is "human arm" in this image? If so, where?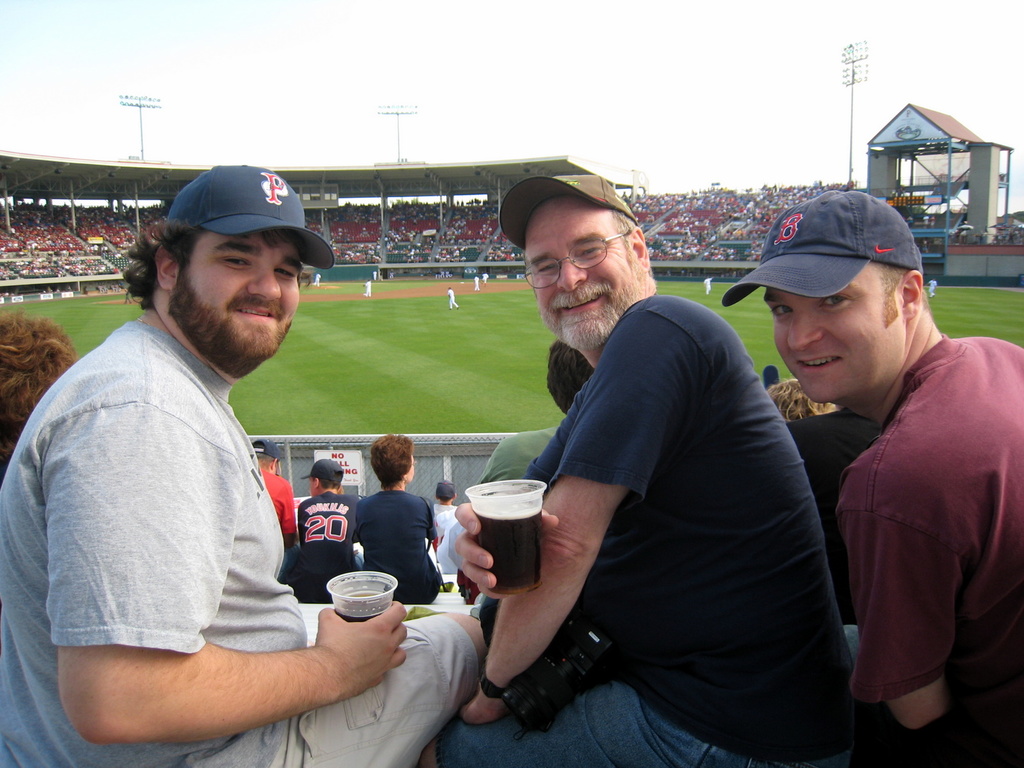
Yes, at 37/493/439/740.
